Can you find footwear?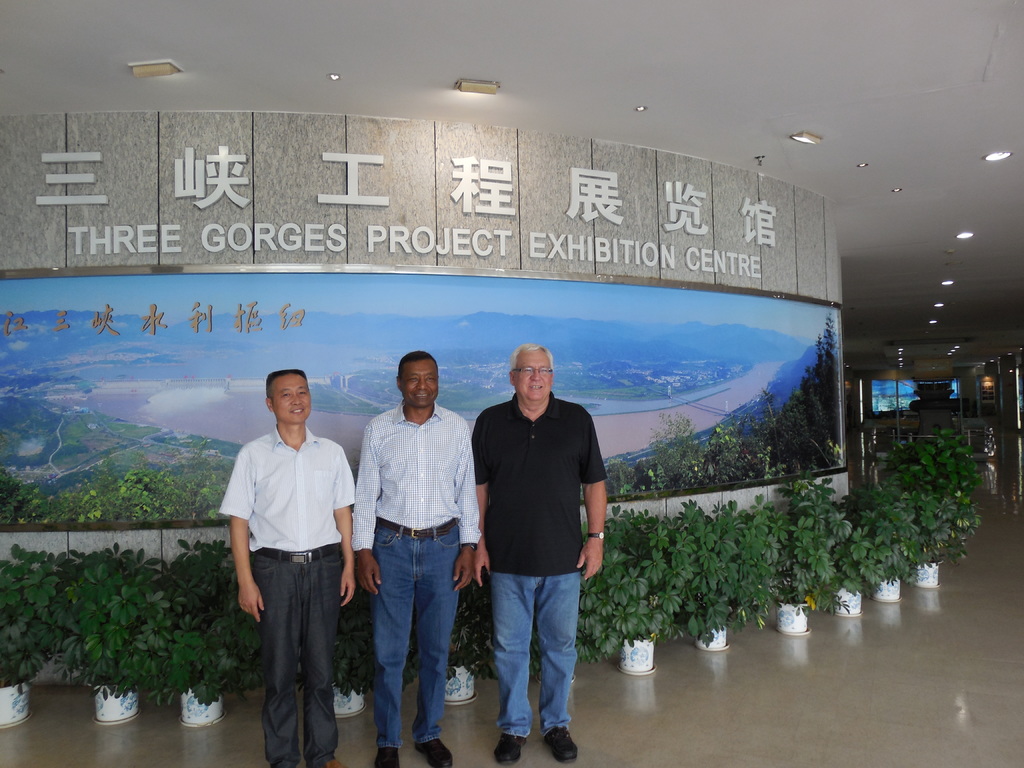
Yes, bounding box: <bbox>323, 759, 340, 767</bbox>.
